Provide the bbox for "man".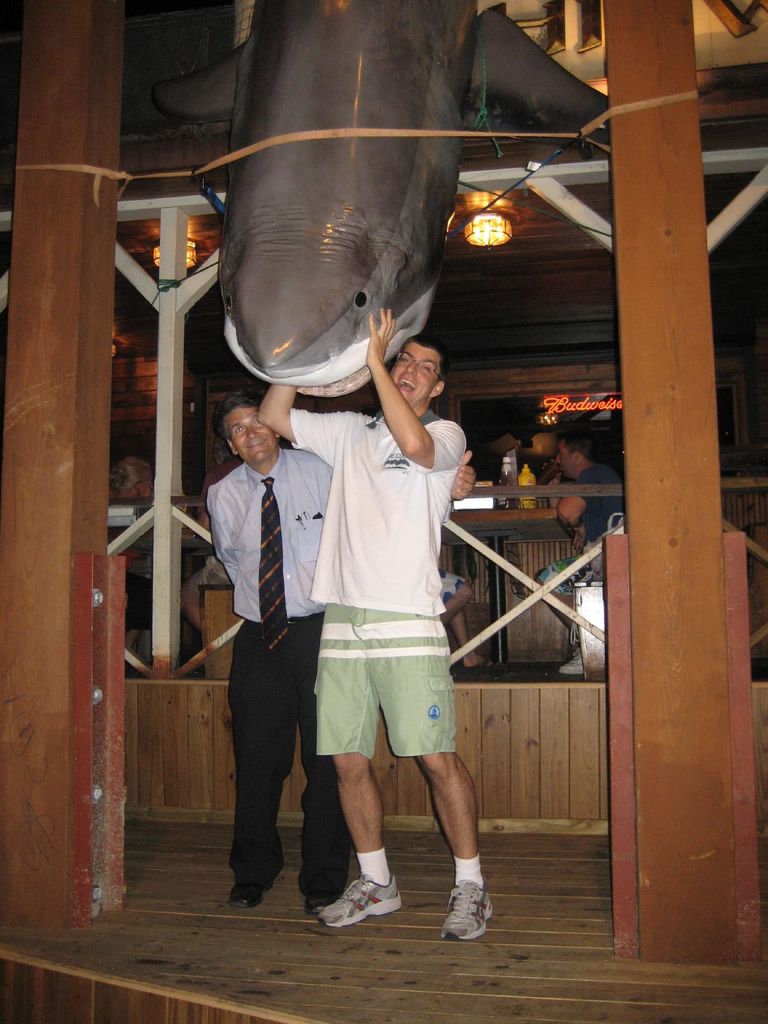
rect(440, 568, 497, 675).
